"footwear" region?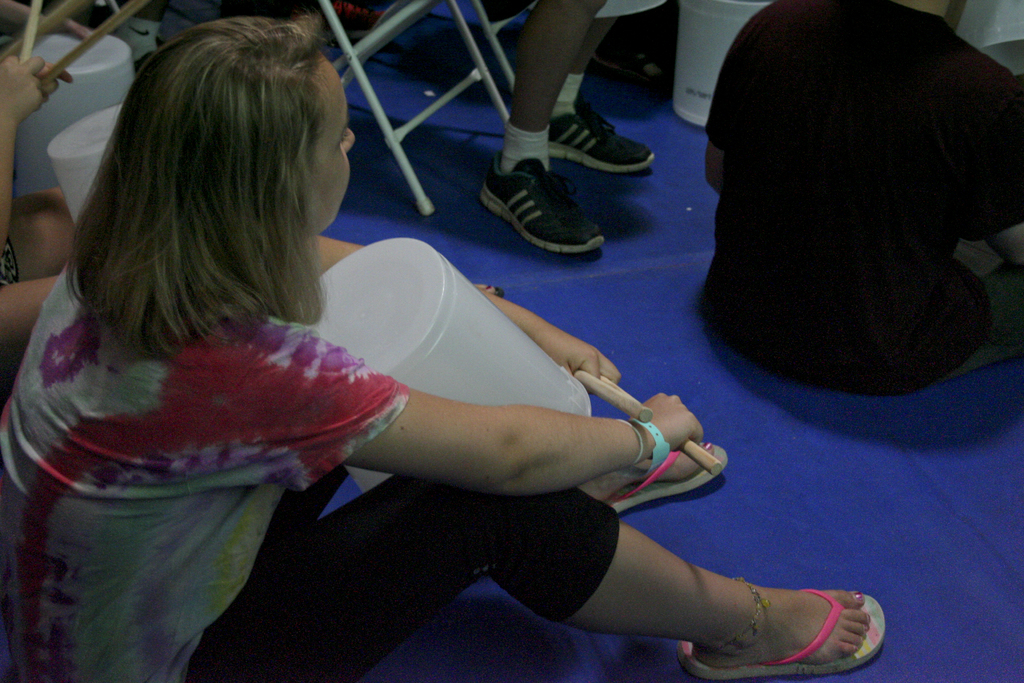
484:151:609:252
